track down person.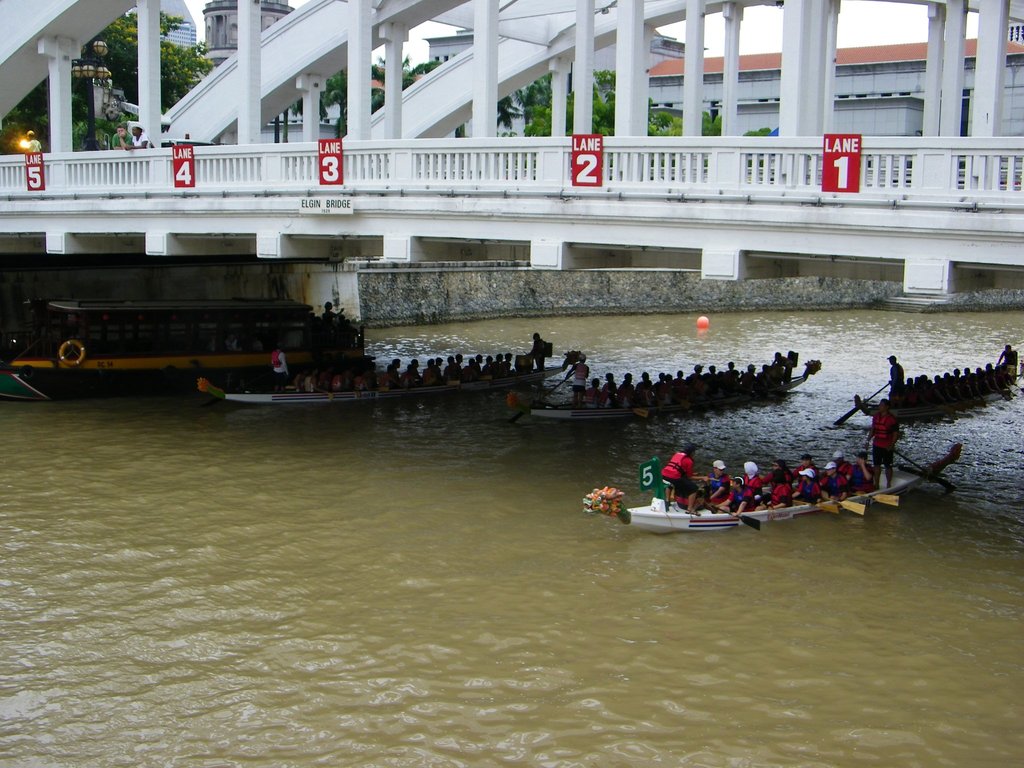
Tracked to 108/124/131/147.
